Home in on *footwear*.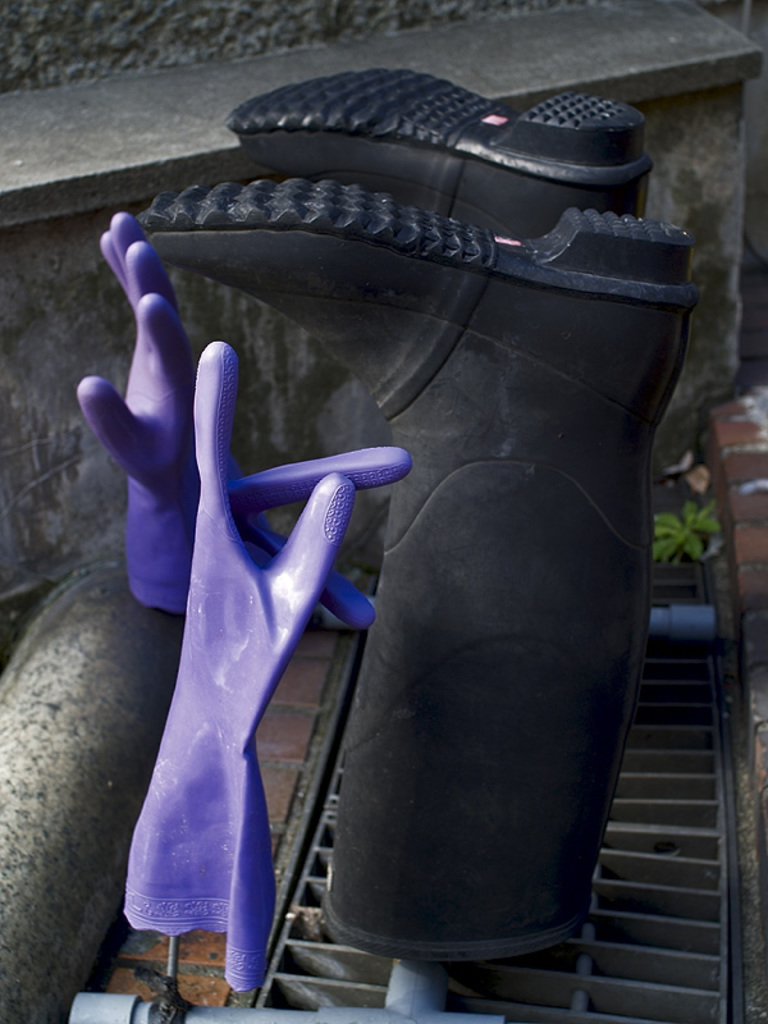
Homed in at 232 64 654 233.
